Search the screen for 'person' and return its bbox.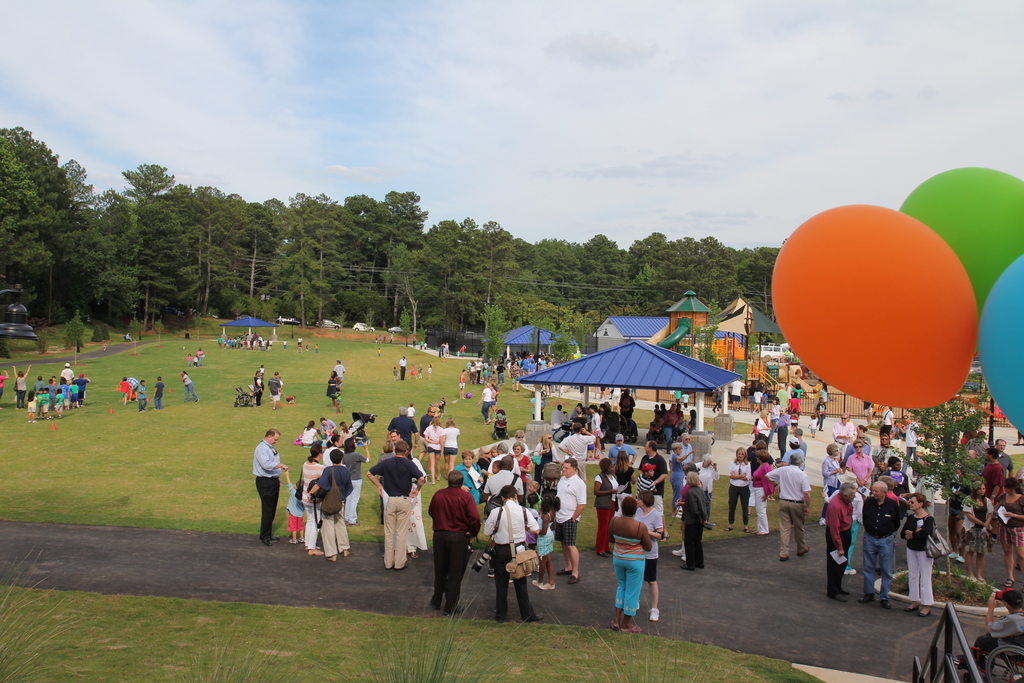
Found: Rect(296, 336, 305, 341).
